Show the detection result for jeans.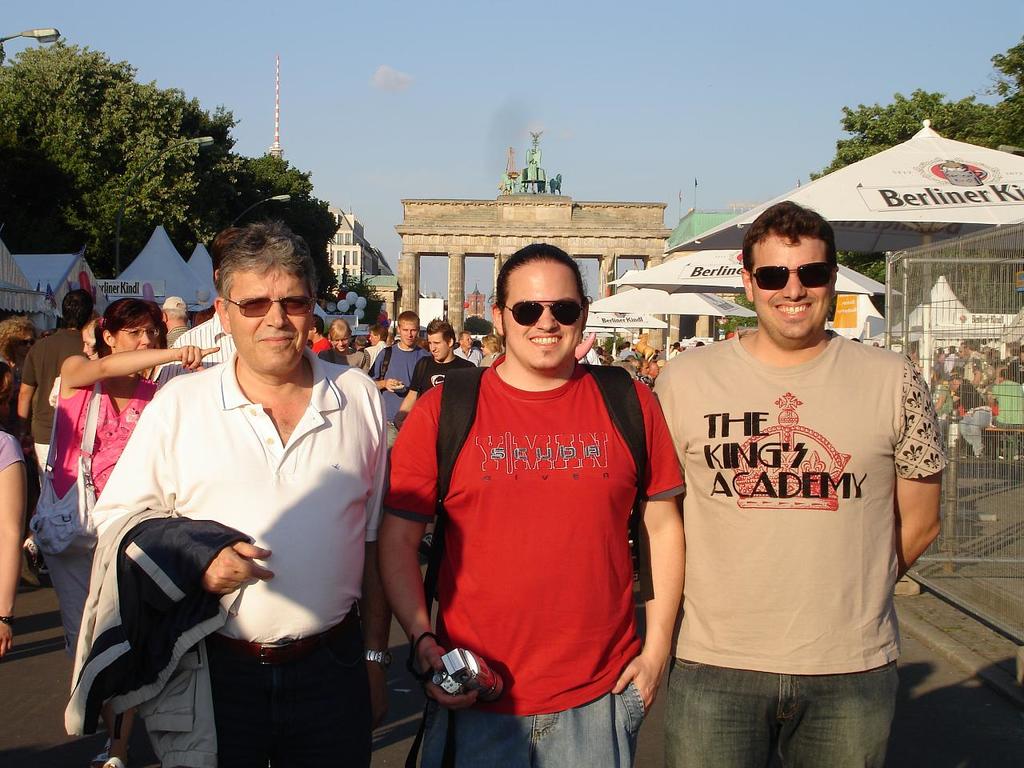
{"left": 653, "top": 654, "right": 896, "bottom": 763}.
